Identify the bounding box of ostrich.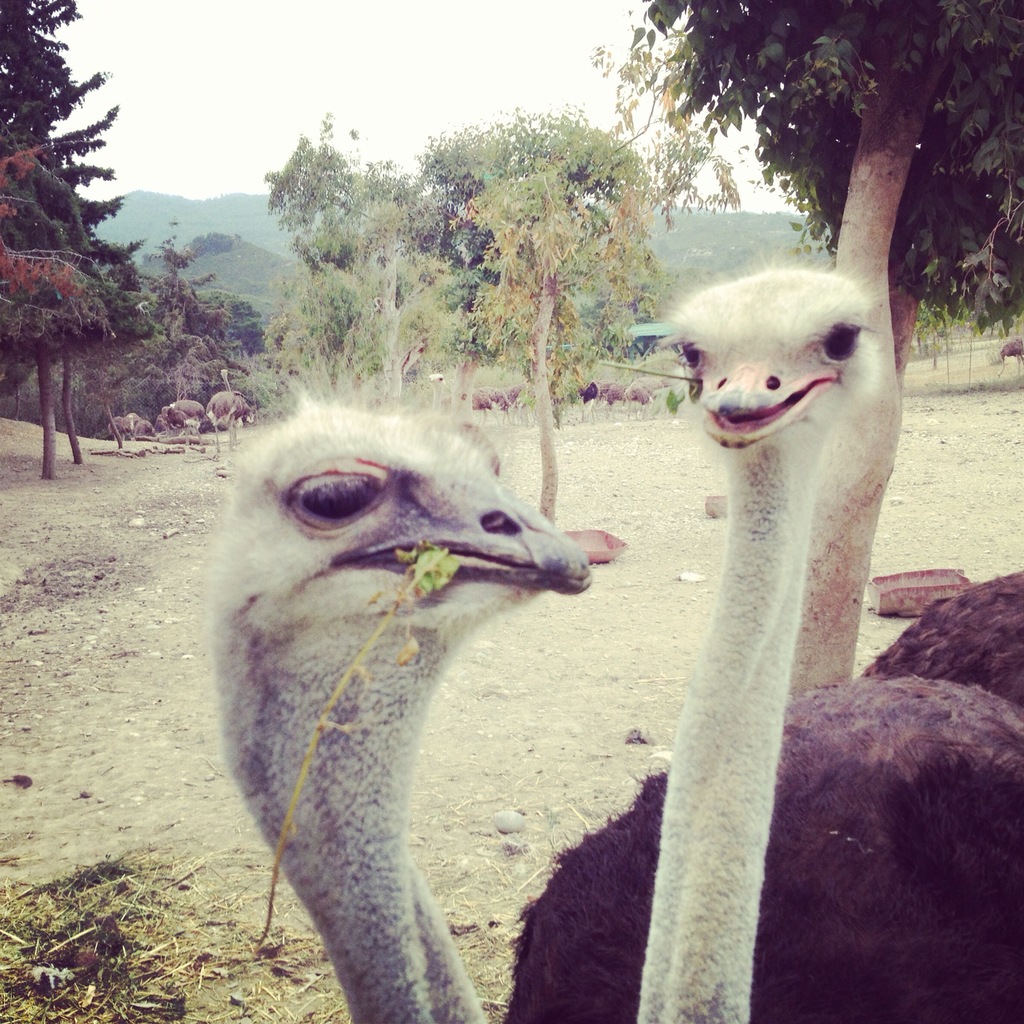
<box>496,255,1023,1023</box>.
